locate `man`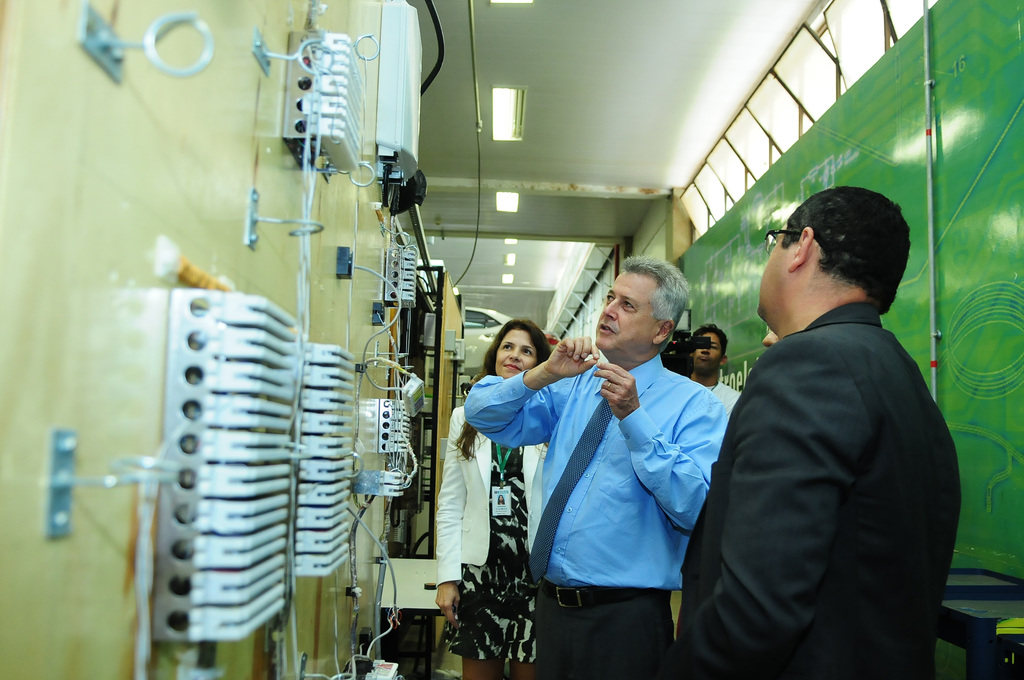
crop(703, 158, 972, 678)
